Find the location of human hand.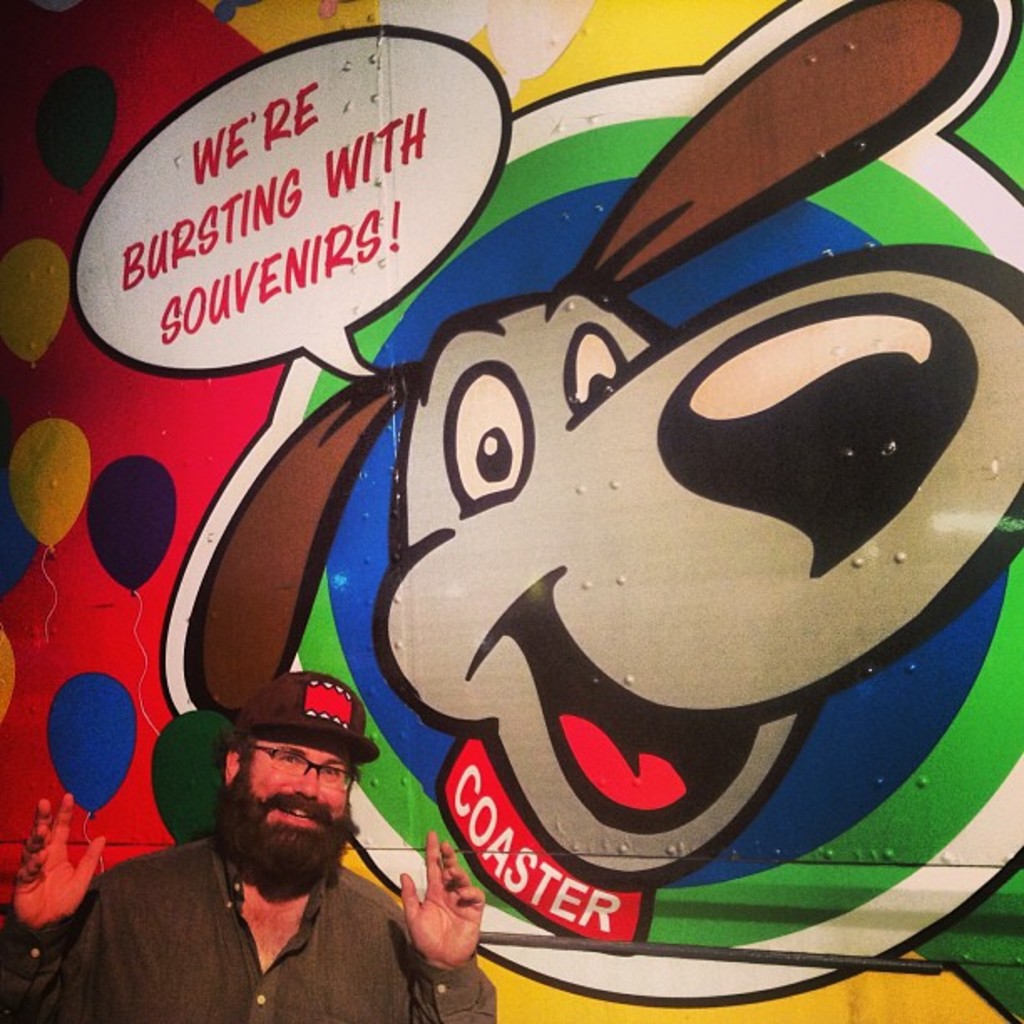
Location: 10/786/110/929.
